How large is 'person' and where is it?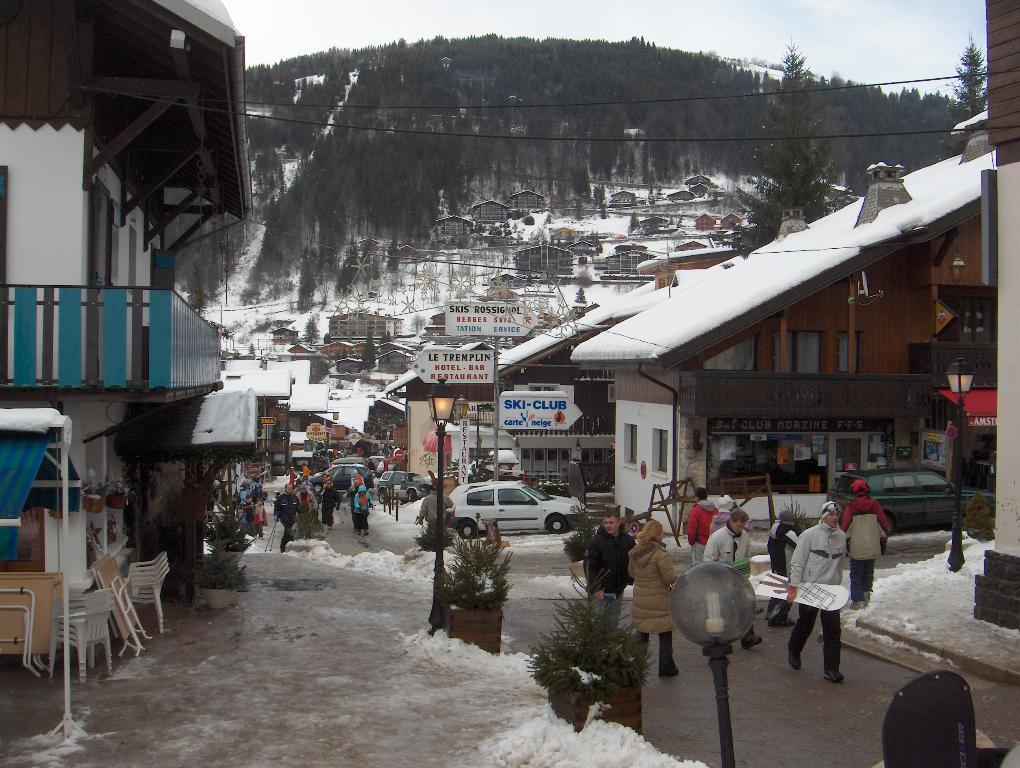
Bounding box: locate(843, 480, 891, 556).
